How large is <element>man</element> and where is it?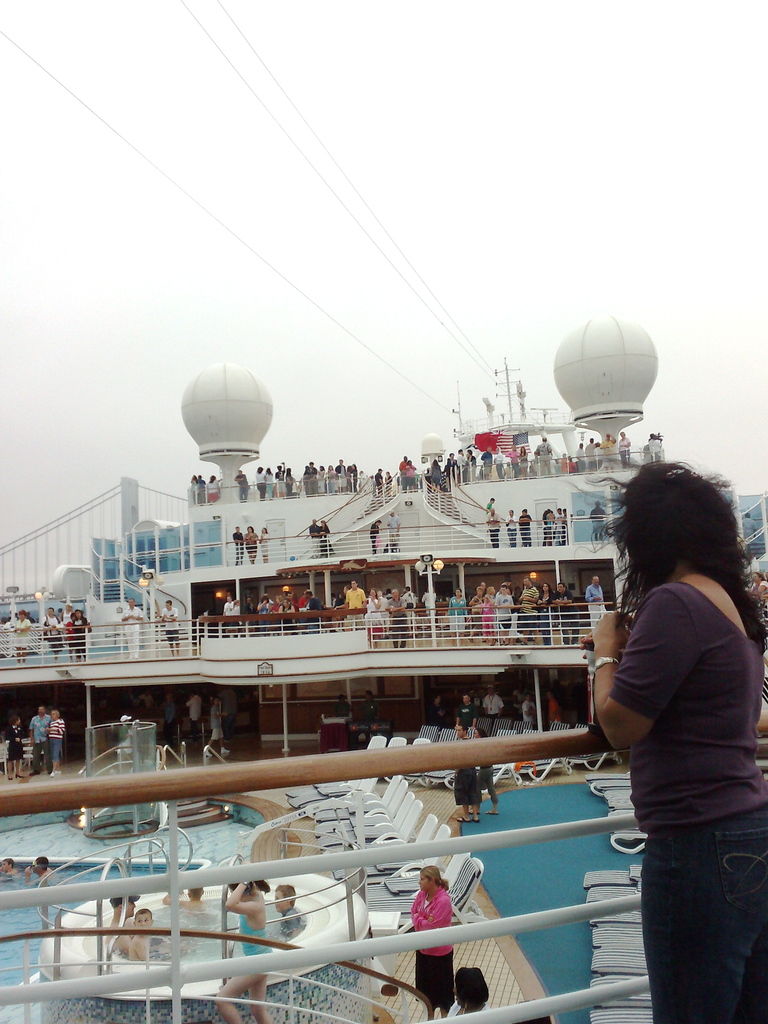
Bounding box: <region>29, 707, 50, 774</region>.
